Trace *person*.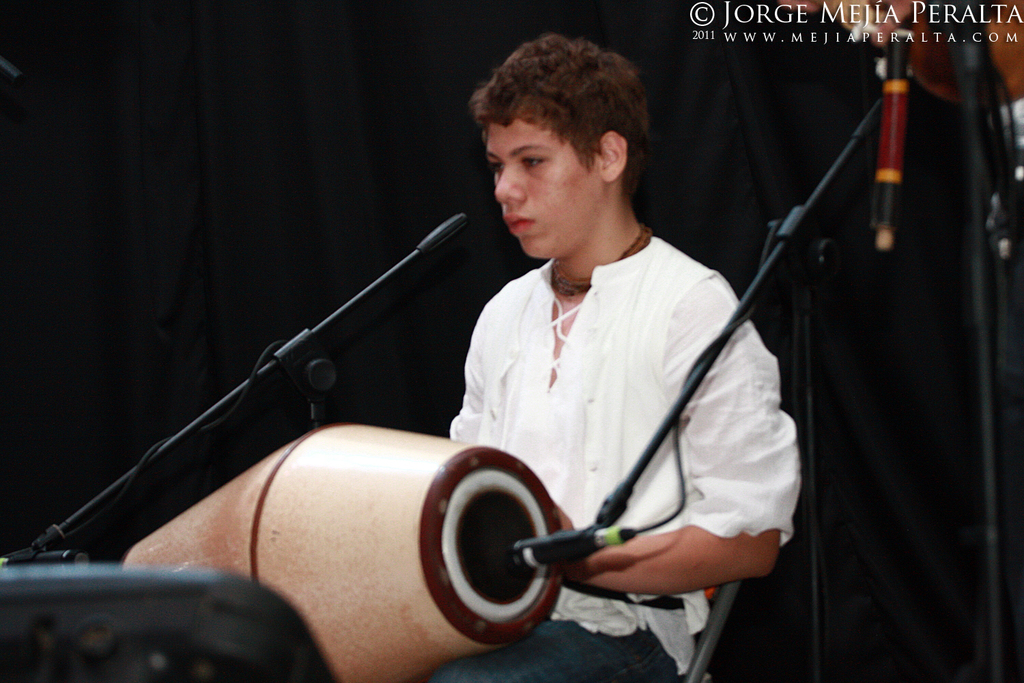
Traced to [386,37,815,672].
